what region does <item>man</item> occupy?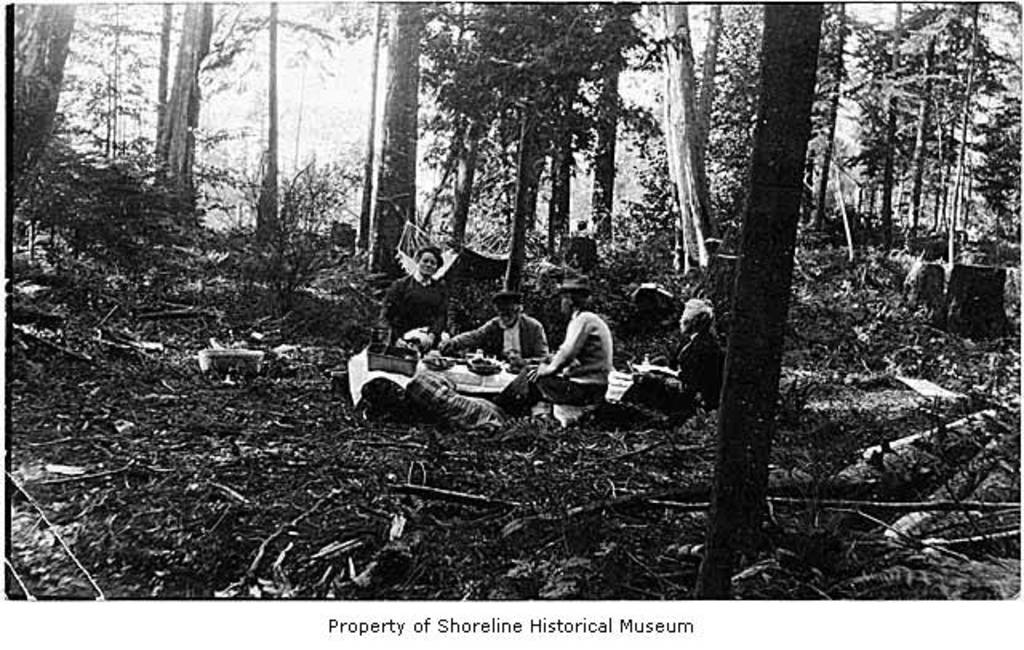
<box>514,296,629,429</box>.
